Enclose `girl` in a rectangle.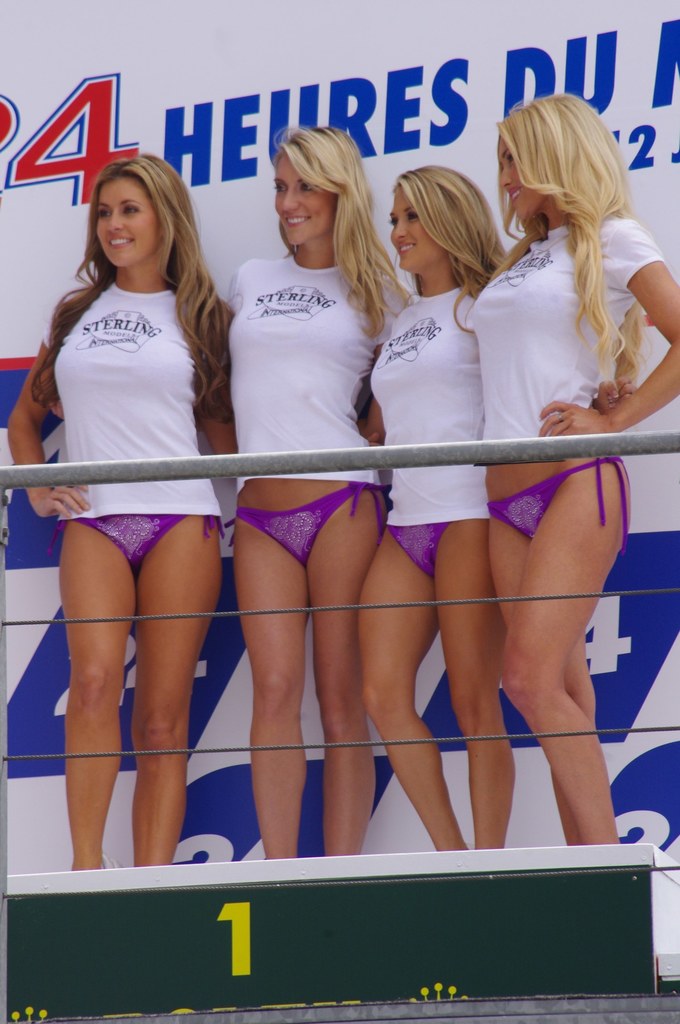
box=[0, 156, 248, 876].
